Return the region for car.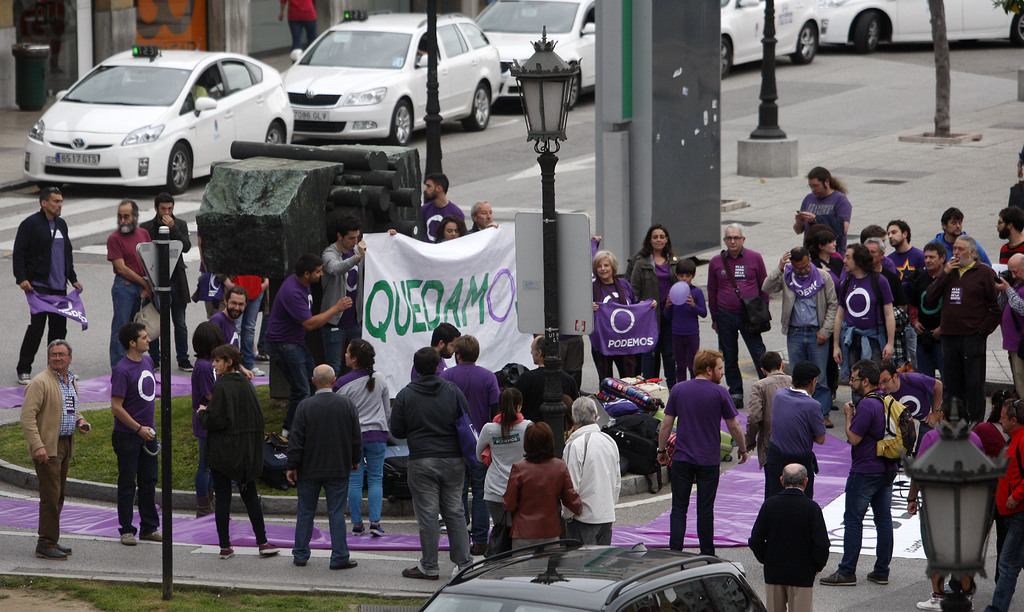
bbox=[819, 0, 1023, 57].
